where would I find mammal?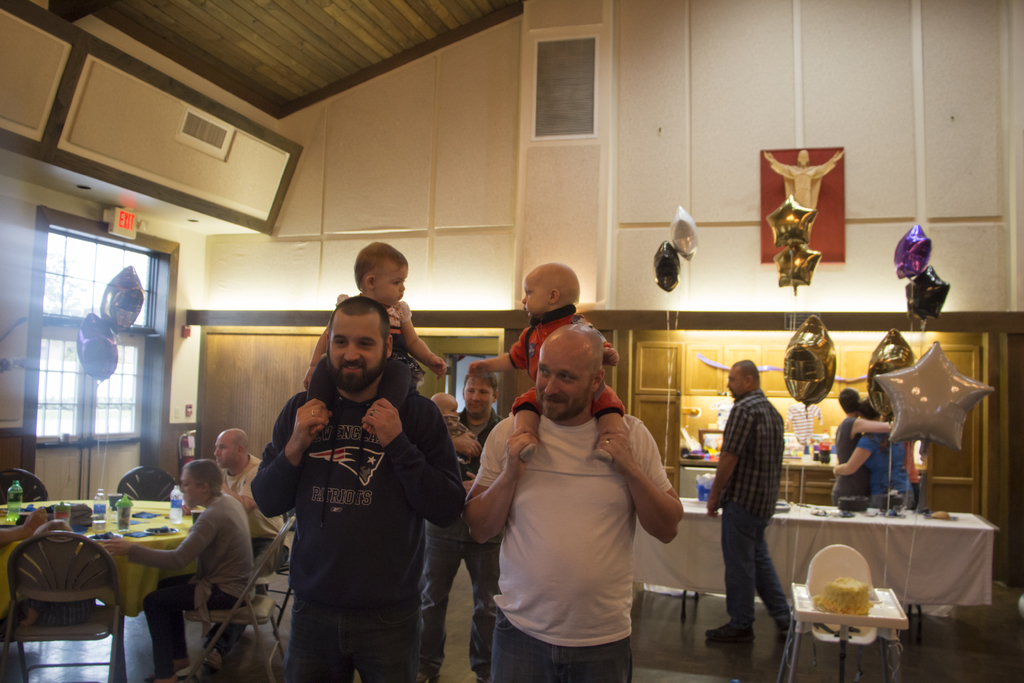
At box(765, 150, 845, 234).
